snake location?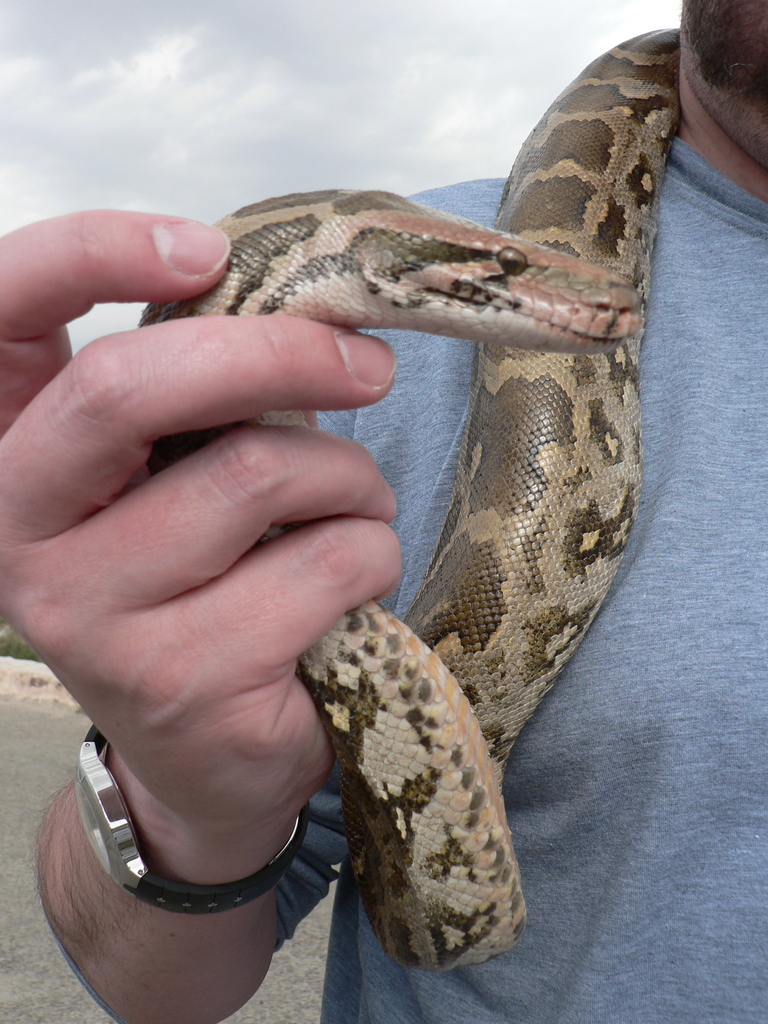
detection(134, 24, 685, 974)
